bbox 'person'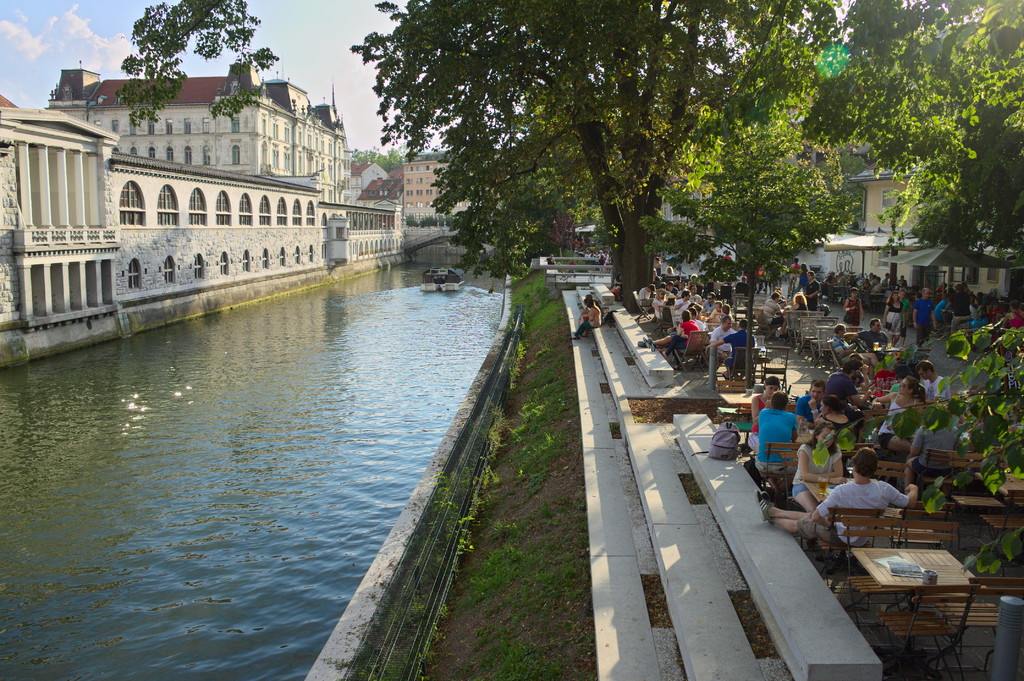
locate(751, 448, 918, 549)
